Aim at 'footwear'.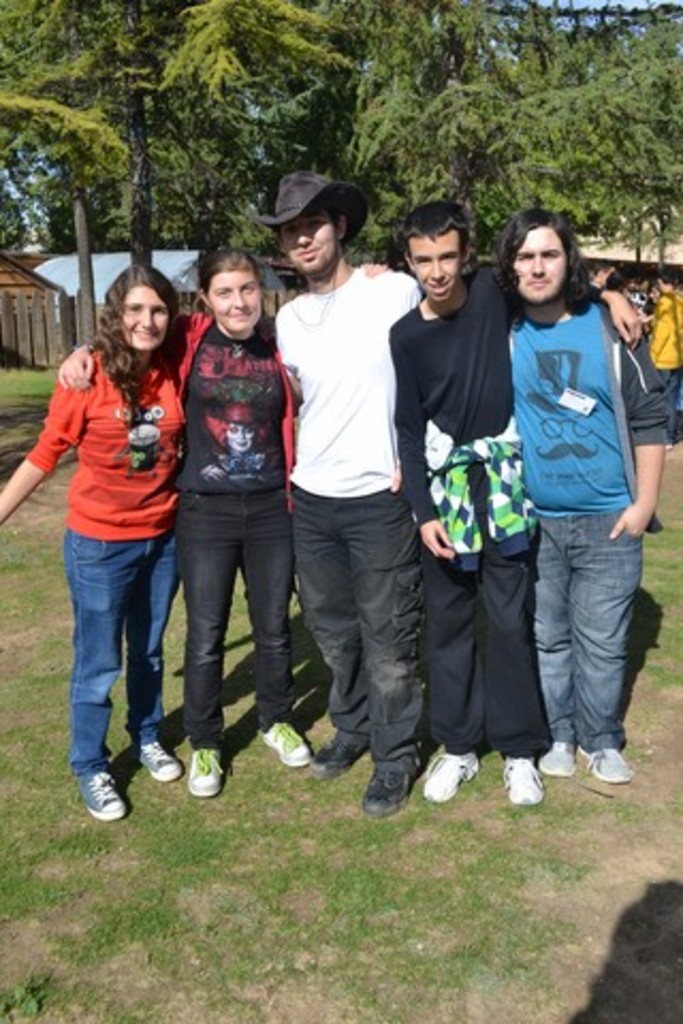
Aimed at 354/764/403/813.
